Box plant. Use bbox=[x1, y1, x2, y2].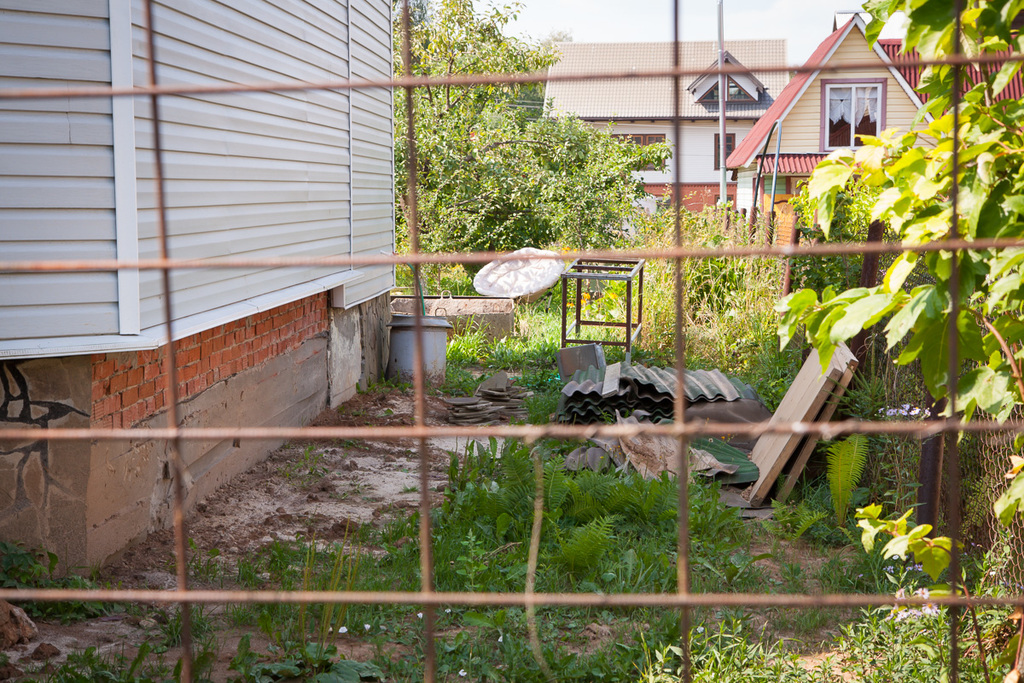
bbox=[285, 441, 395, 506].
